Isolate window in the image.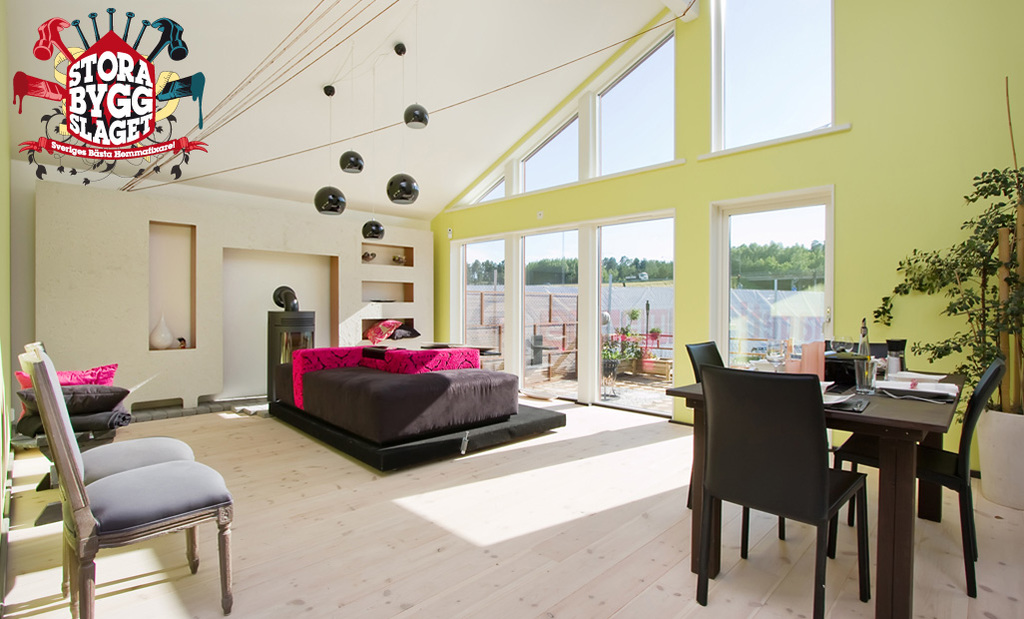
Isolated region: (714,176,843,360).
